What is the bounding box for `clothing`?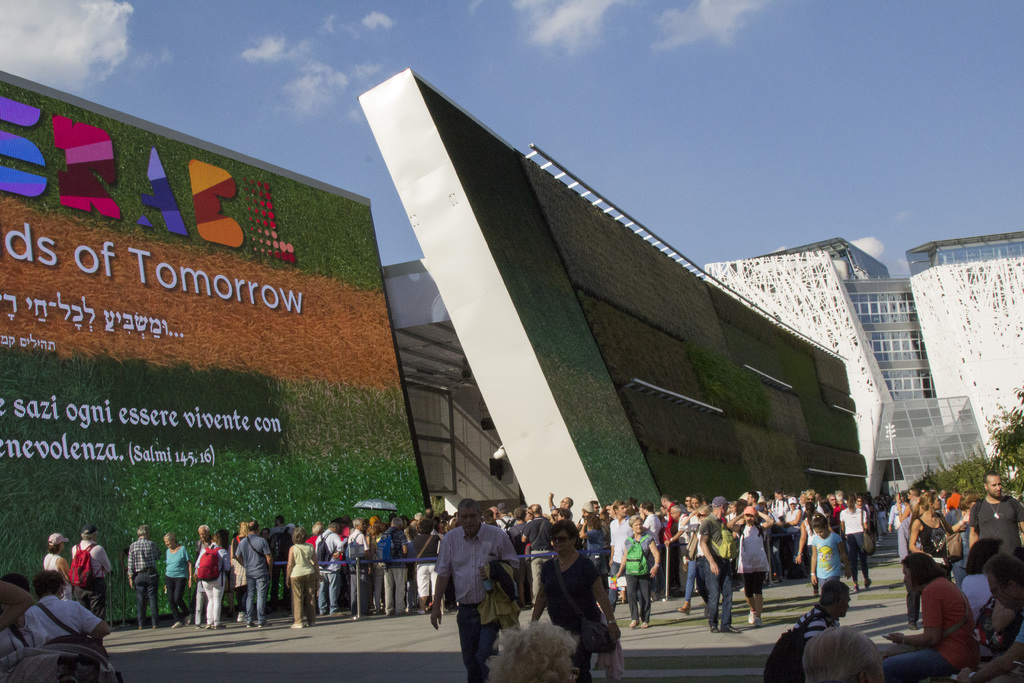
(left=165, top=549, right=193, bottom=623).
